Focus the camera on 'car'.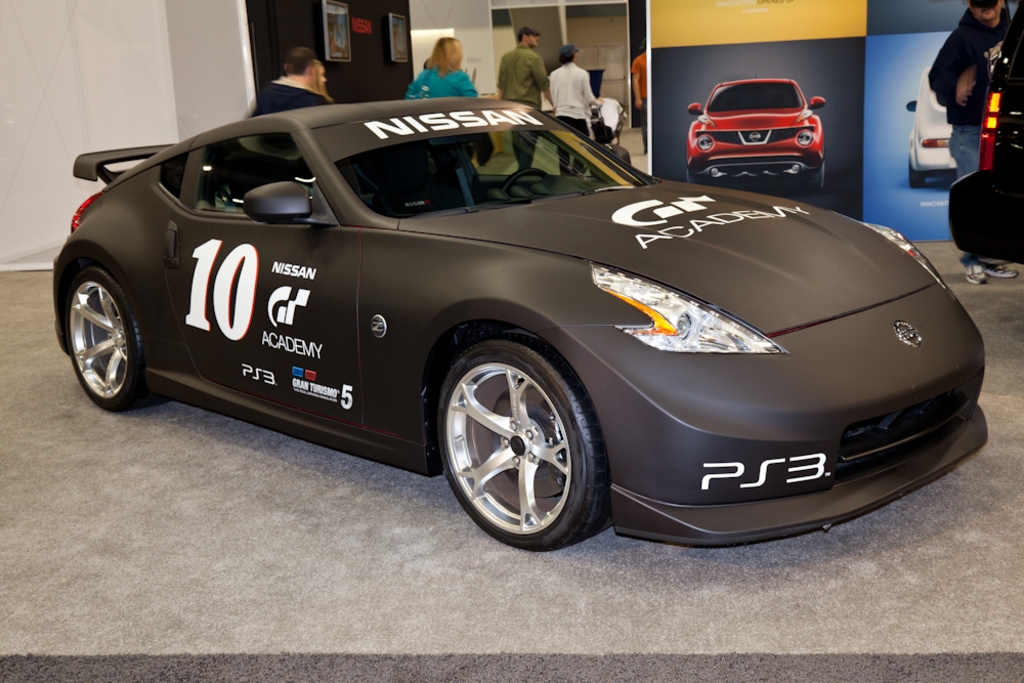
Focus region: 905 72 963 186.
